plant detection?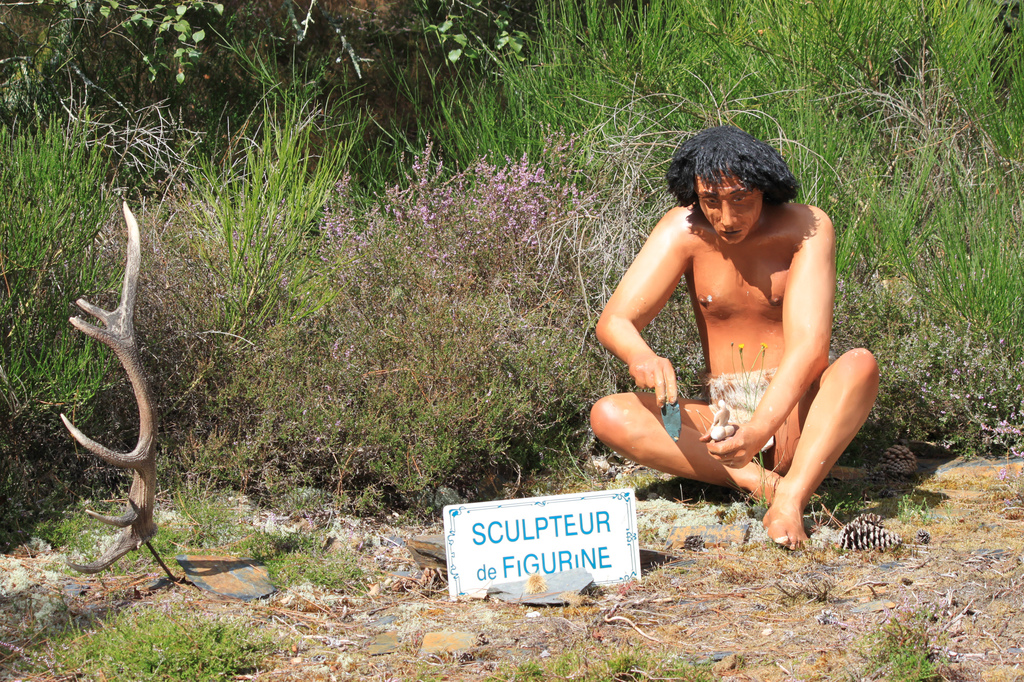
{"left": 173, "top": 88, "right": 378, "bottom": 380}
